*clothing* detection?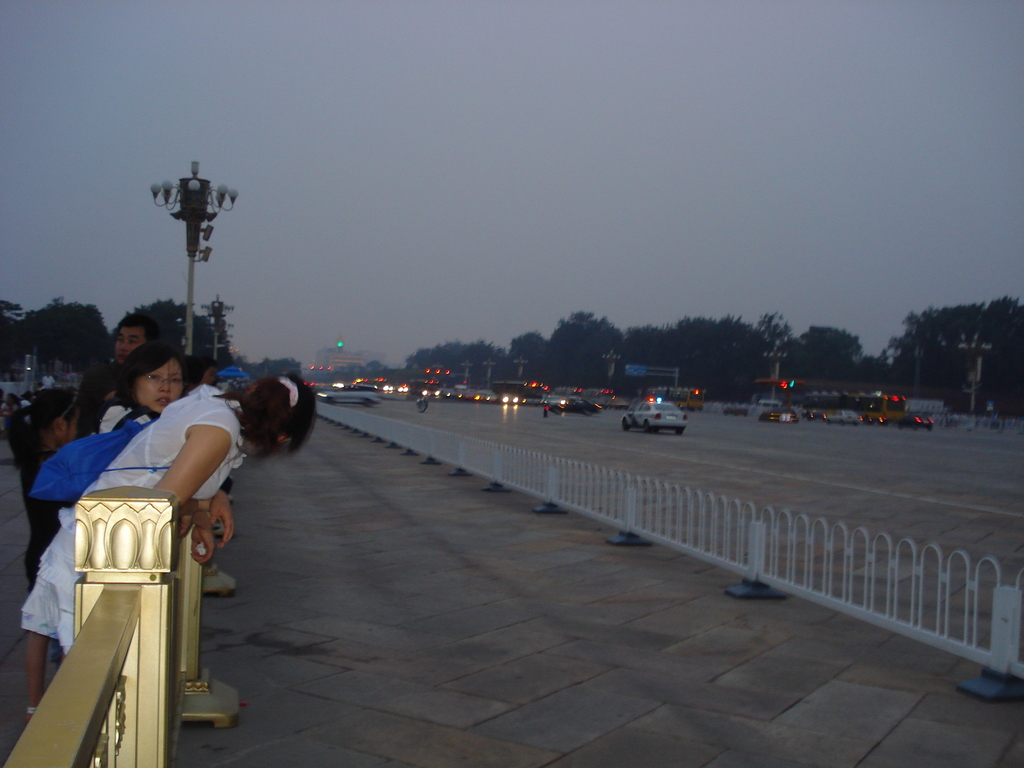
rect(54, 412, 167, 524)
